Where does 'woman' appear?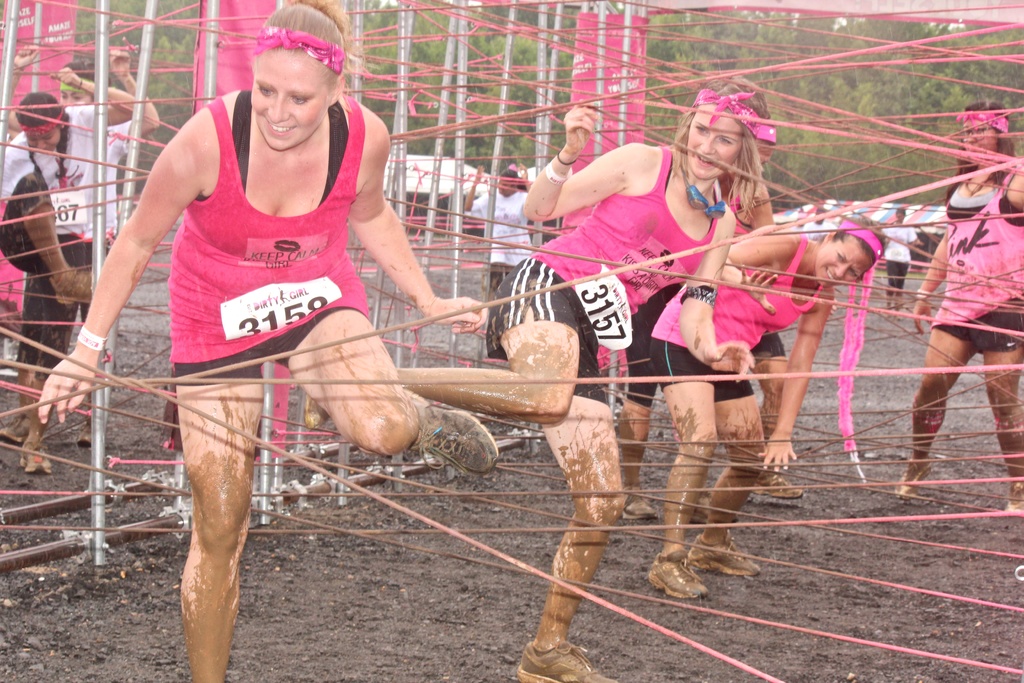
Appears at detection(0, 58, 169, 479).
